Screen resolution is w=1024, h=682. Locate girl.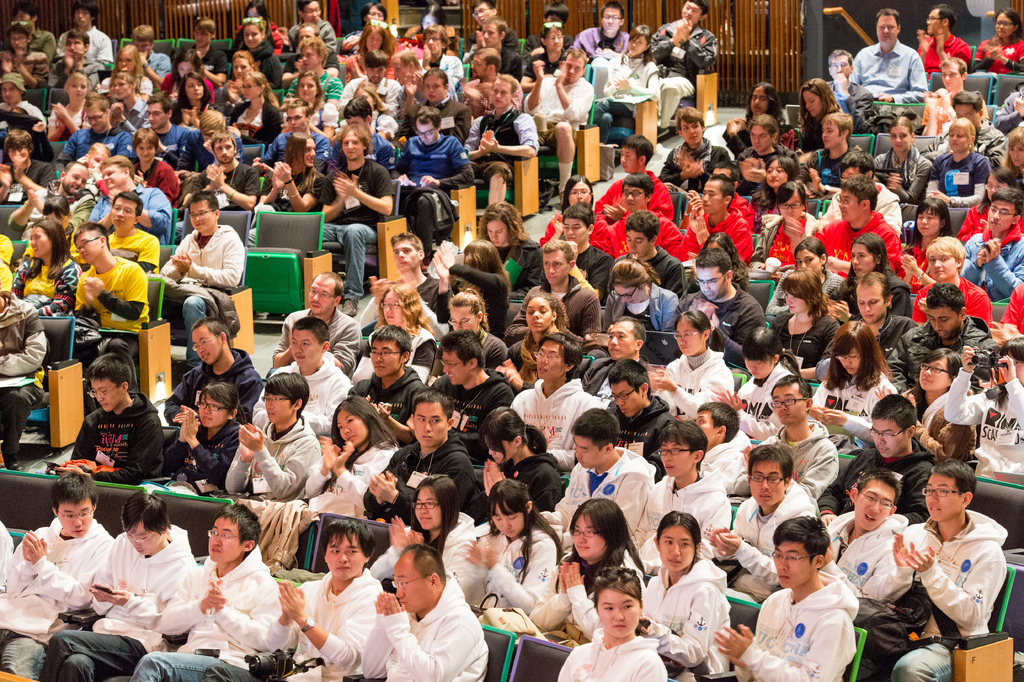
x1=558, y1=572, x2=664, y2=681.
